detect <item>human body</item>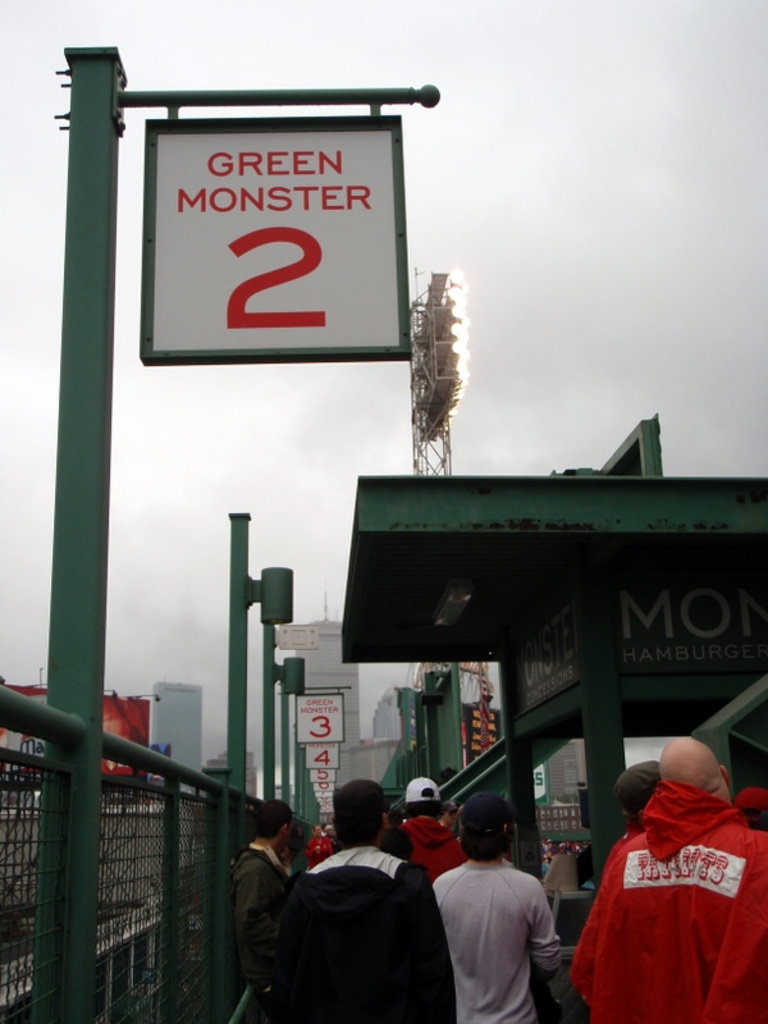
<box>434,805,581,1014</box>
